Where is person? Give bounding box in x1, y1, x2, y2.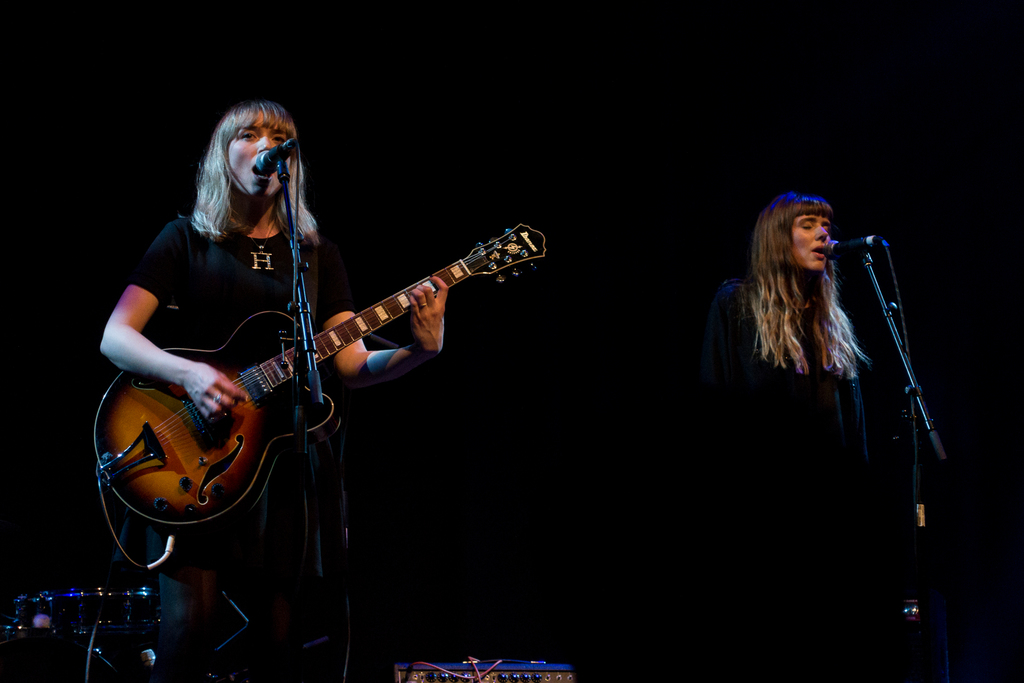
108, 115, 543, 620.
